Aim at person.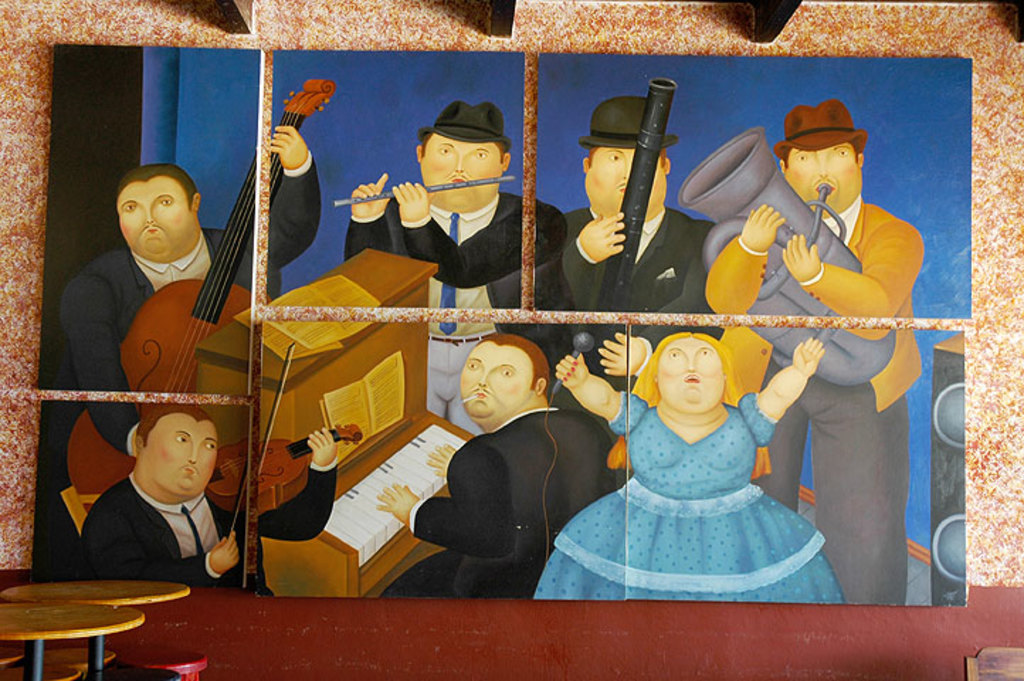
Aimed at (57,386,328,587).
